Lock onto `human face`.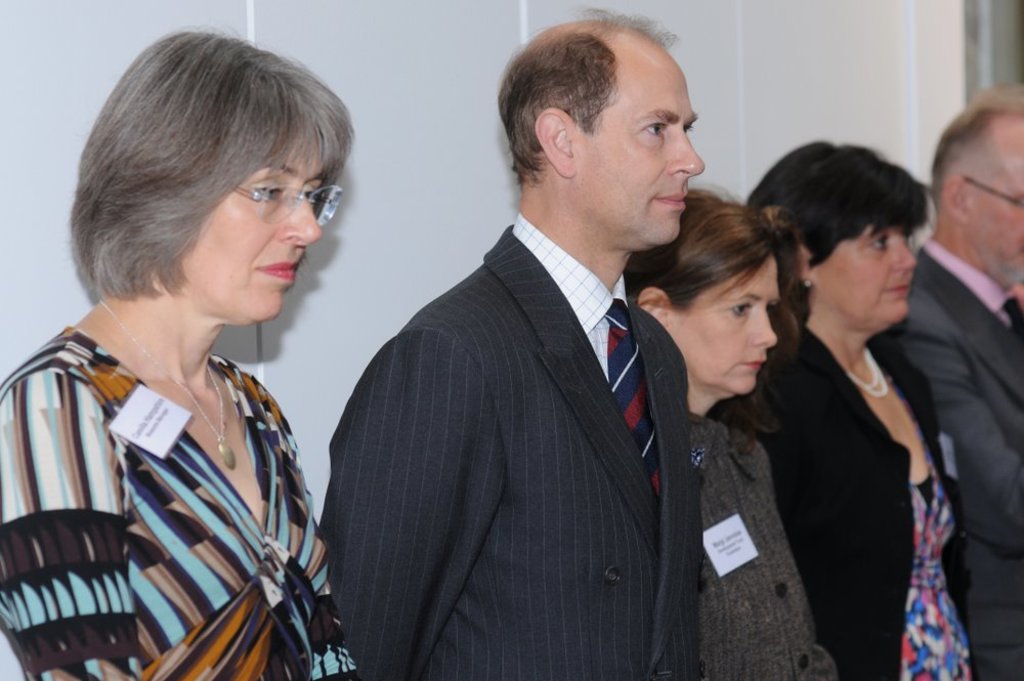
Locked: <bbox>953, 143, 1023, 285</bbox>.
